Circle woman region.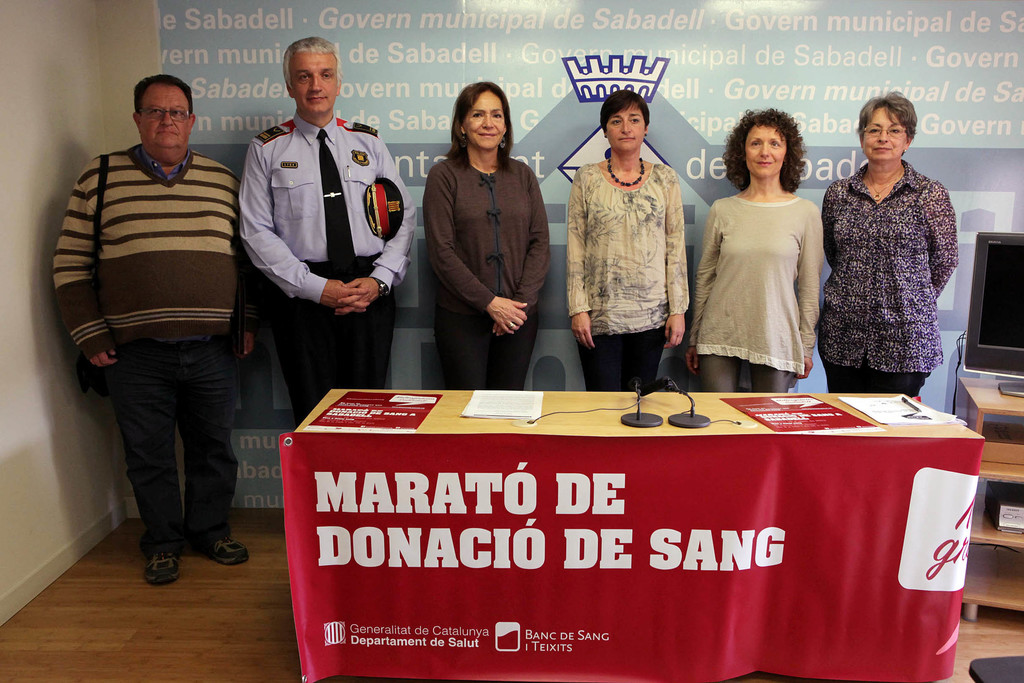
Region: left=819, top=88, right=956, bottom=407.
